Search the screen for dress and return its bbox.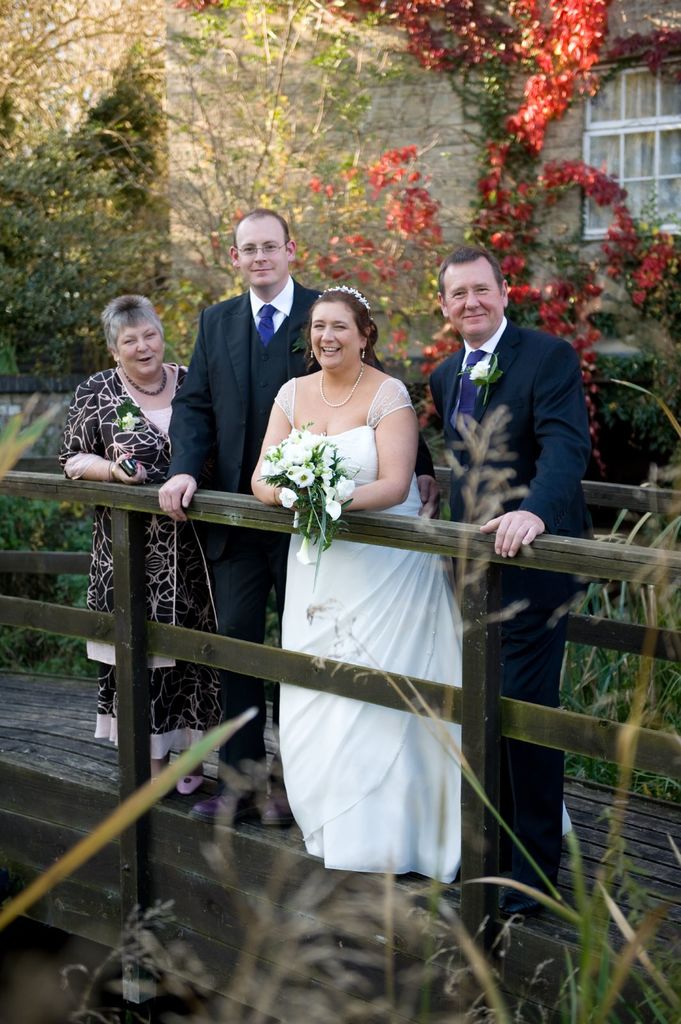
Found: rect(275, 374, 569, 890).
